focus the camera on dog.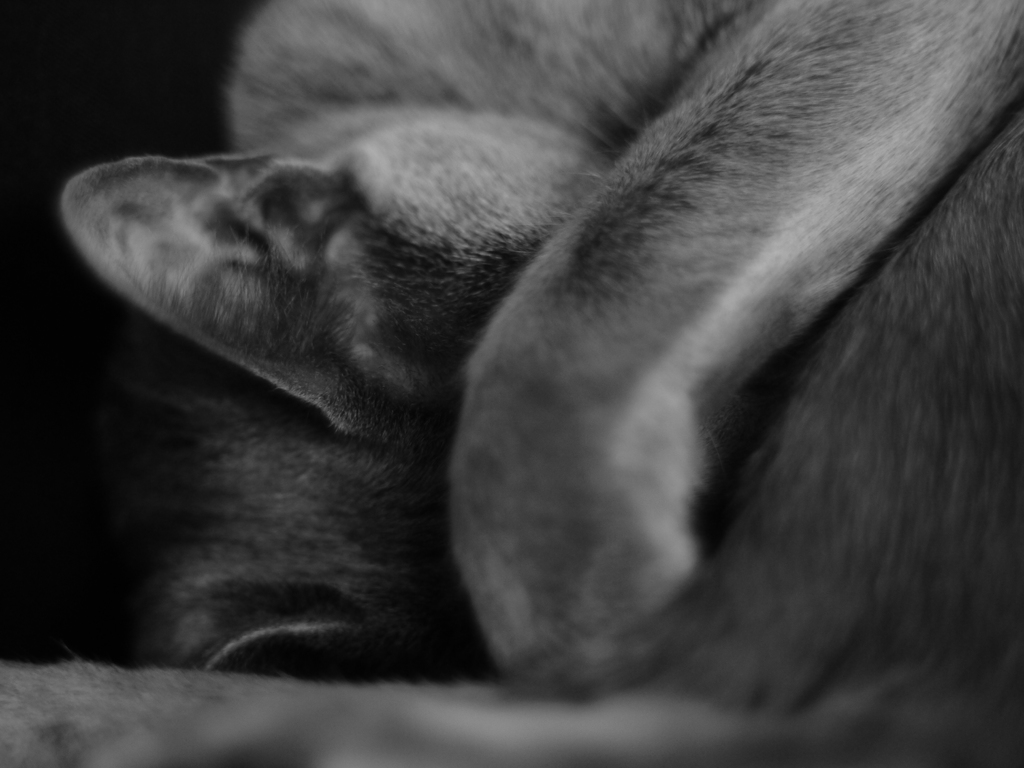
Focus region: 0,0,1023,767.
